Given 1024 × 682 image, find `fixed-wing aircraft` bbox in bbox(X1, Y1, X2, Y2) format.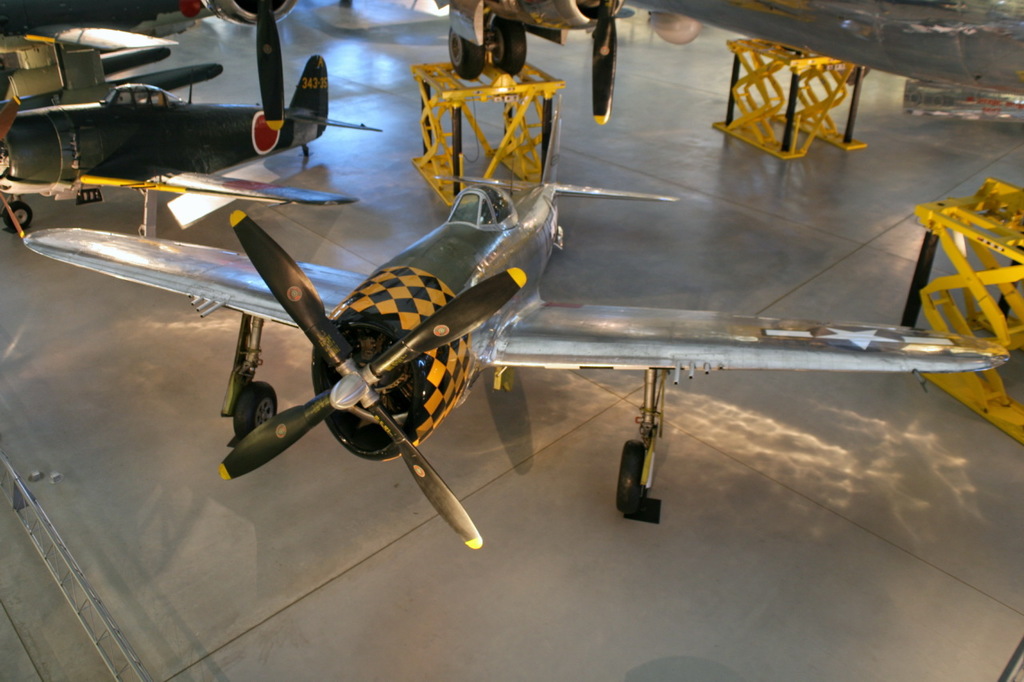
bbox(21, 92, 1012, 555).
